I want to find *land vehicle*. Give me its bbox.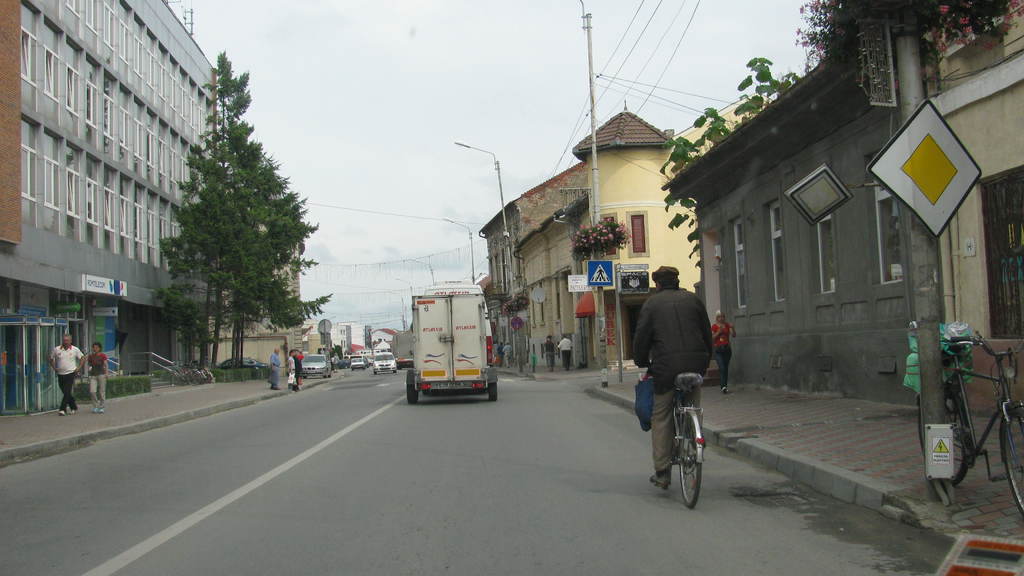
(left=375, top=354, right=397, bottom=373).
